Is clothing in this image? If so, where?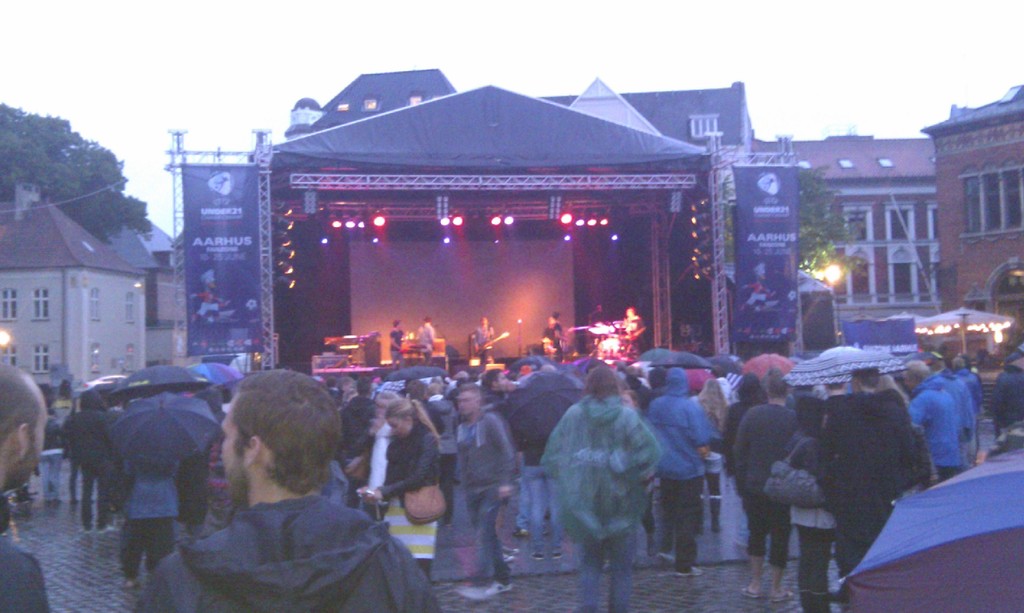
Yes, at bbox=(0, 535, 45, 612).
